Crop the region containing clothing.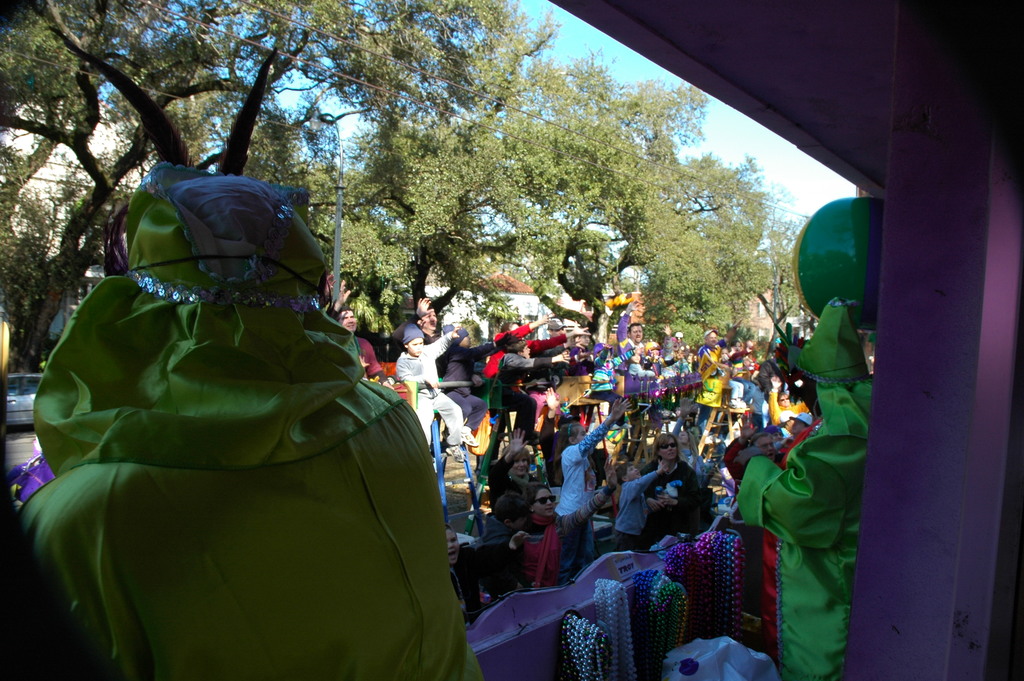
Crop region: left=355, top=334, right=381, bottom=379.
